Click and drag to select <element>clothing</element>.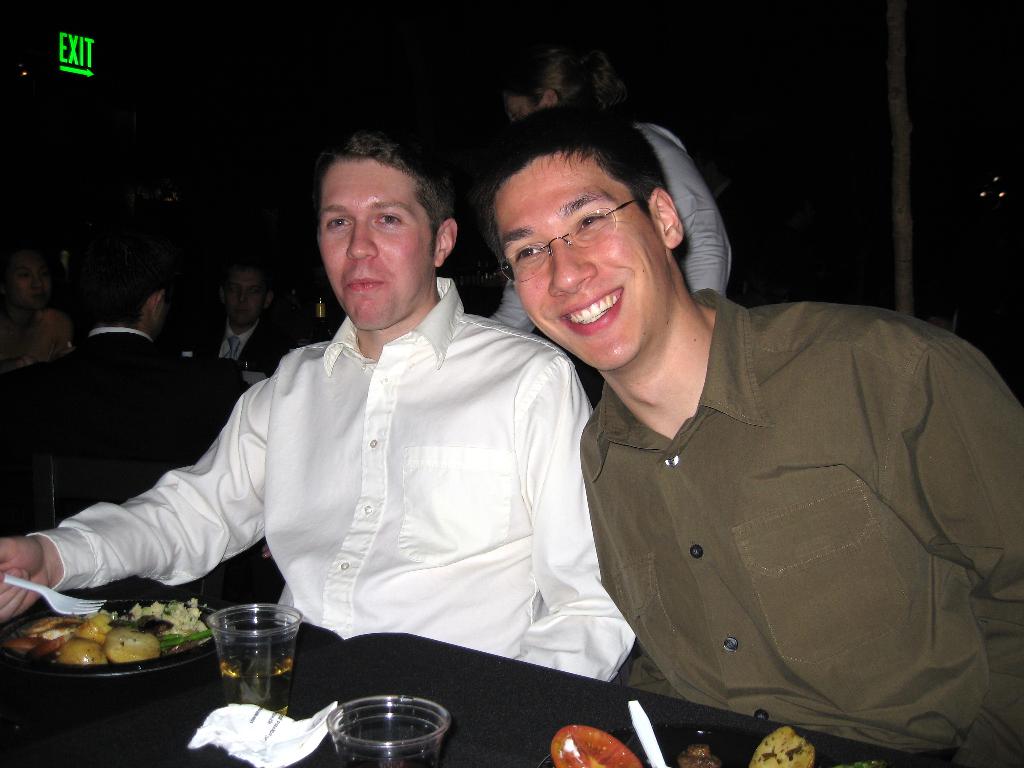
Selection: {"left": 589, "top": 284, "right": 1023, "bottom": 763}.
